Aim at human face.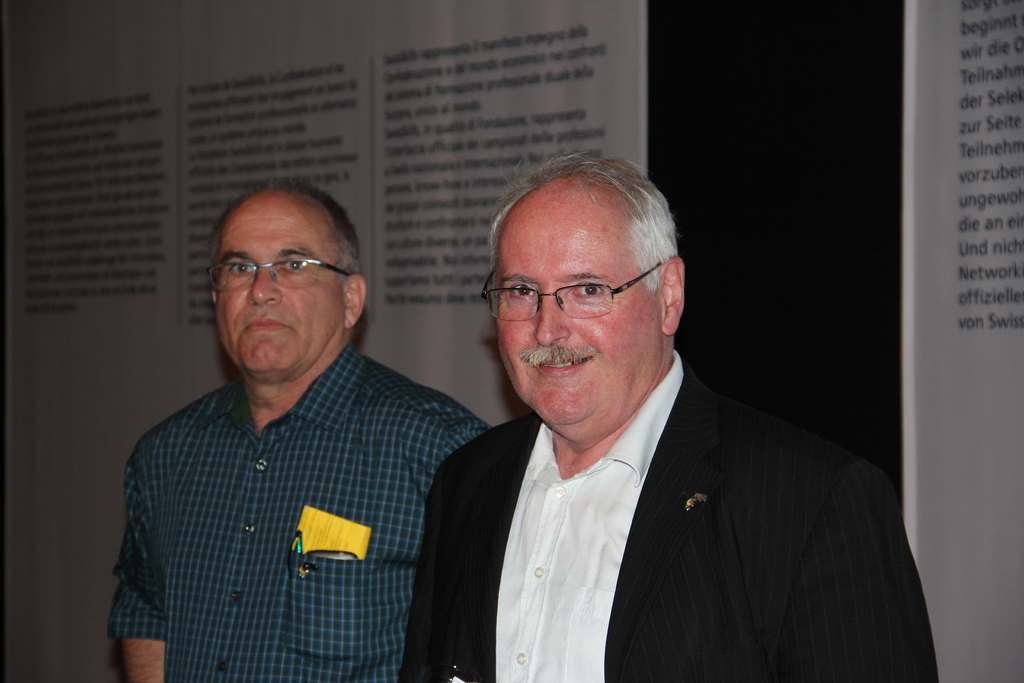
Aimed at rect(479, 220, 661, 436).
